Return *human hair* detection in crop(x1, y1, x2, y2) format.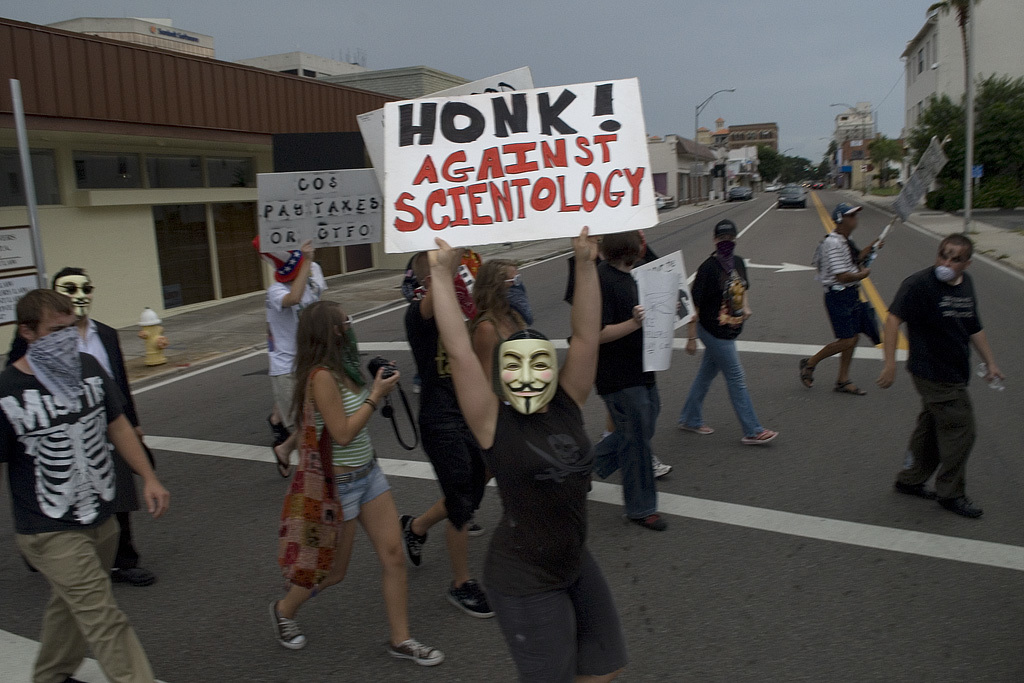
crop(601, 230, 642, 266).
